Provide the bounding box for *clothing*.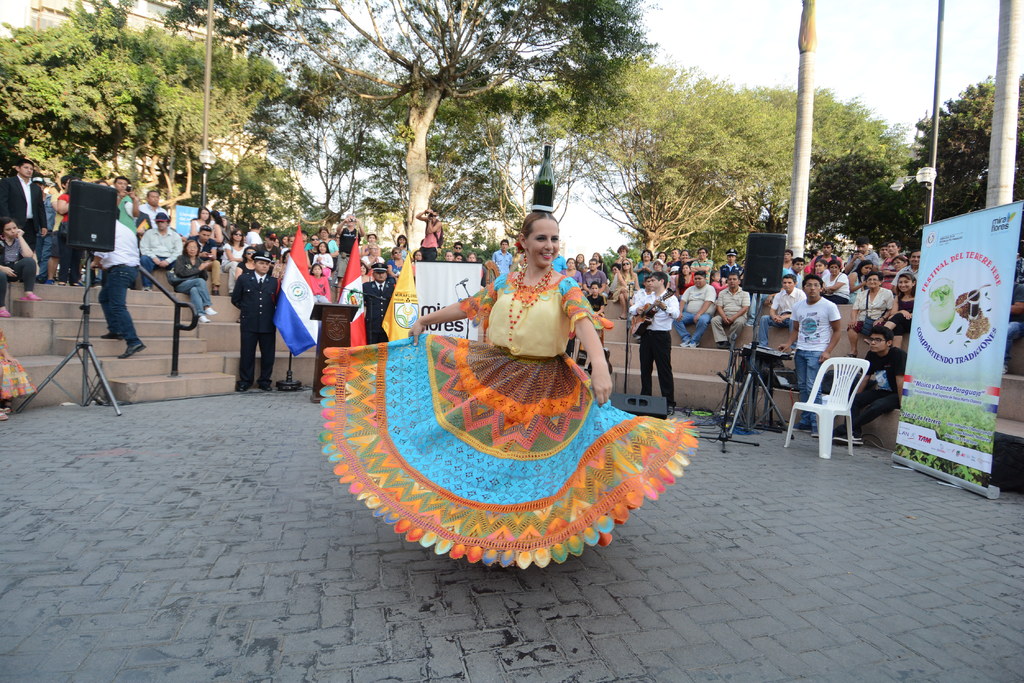
<region>250, 245, 285, 268</region>.
